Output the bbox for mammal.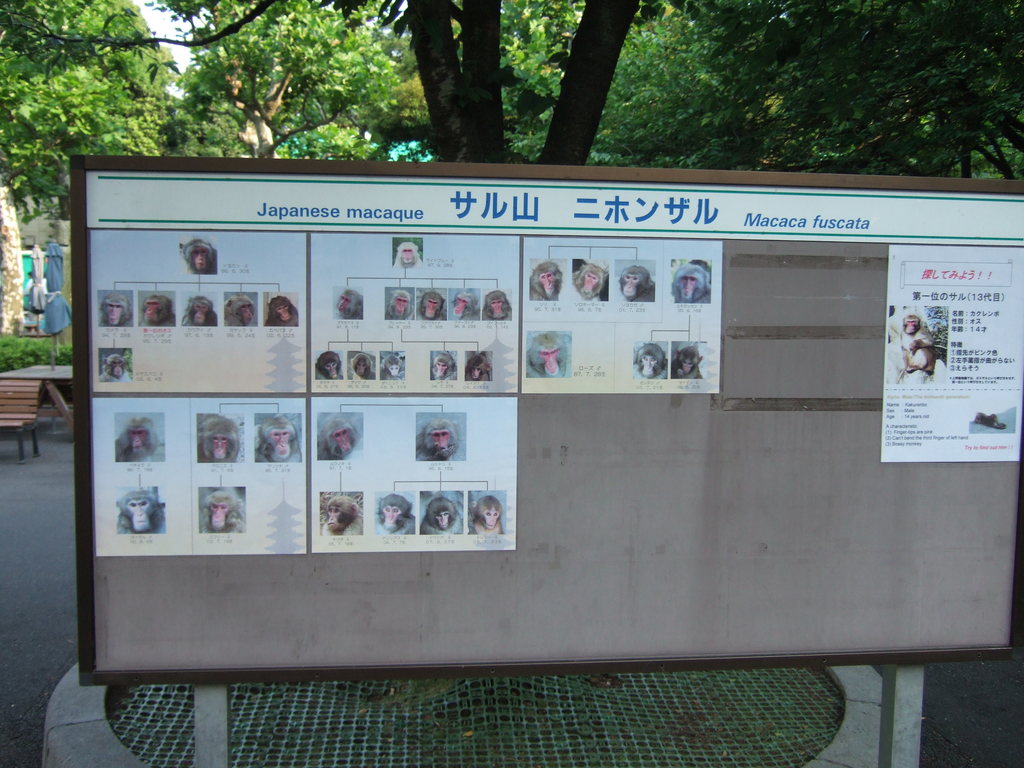
317:415:360:460.
